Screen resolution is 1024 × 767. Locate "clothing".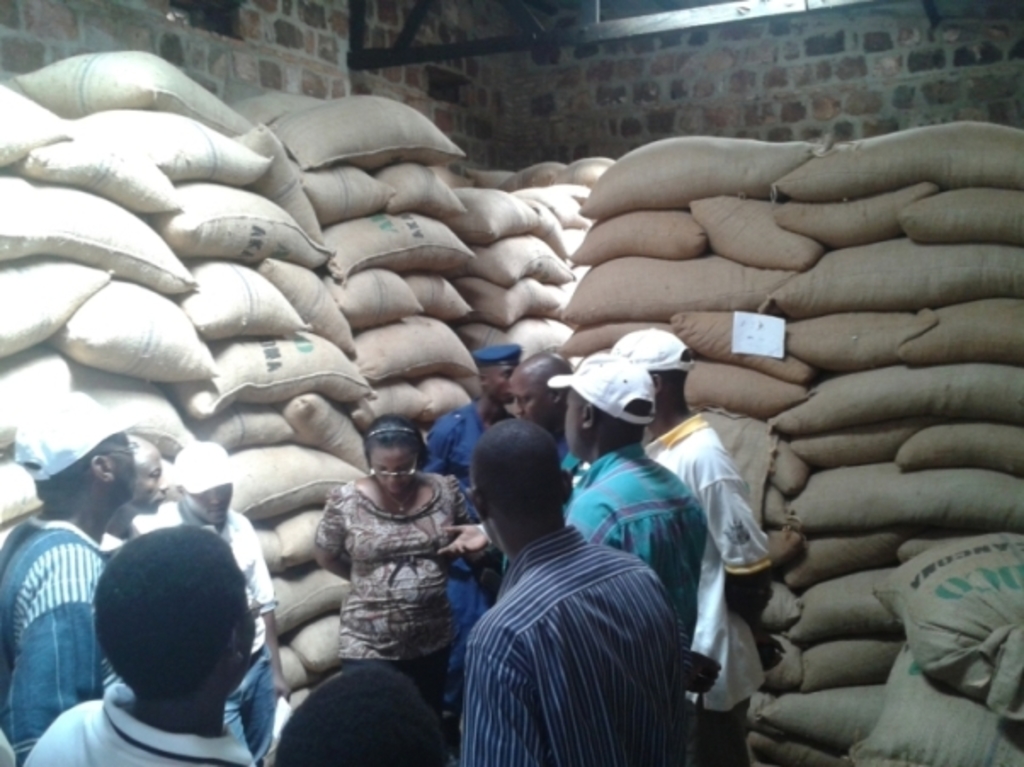
Rect(422, 400, 526, 629).
